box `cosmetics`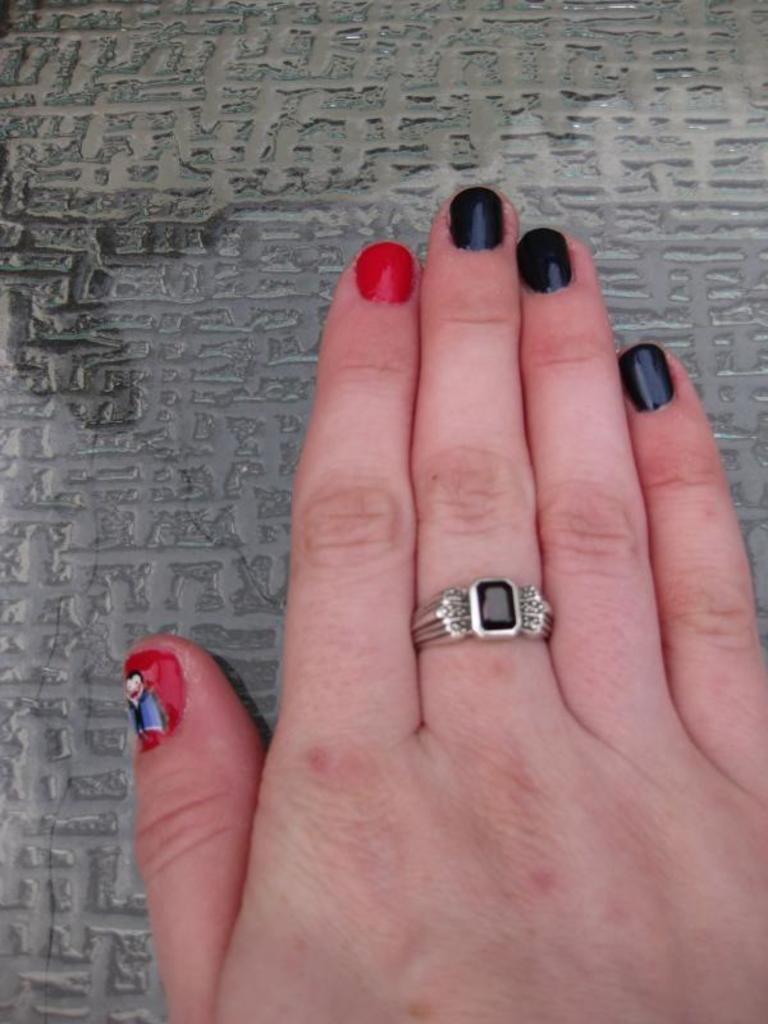
{"x1": 356, "y1": 248, "x2": 422, "y2": 303}
